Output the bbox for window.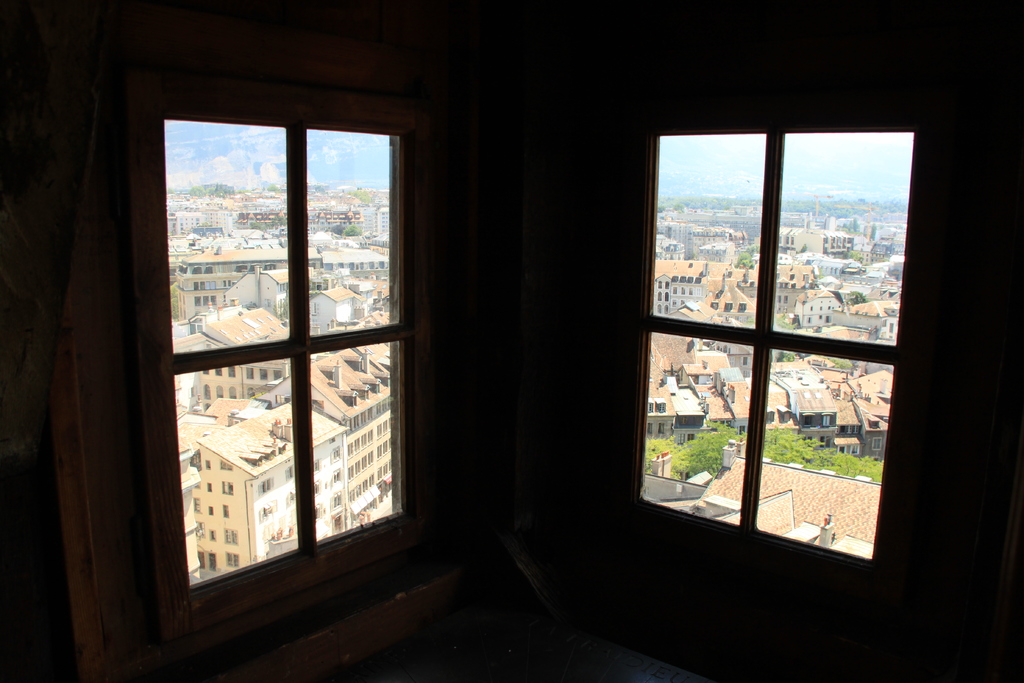
crop(259, 499, 280, 519).
